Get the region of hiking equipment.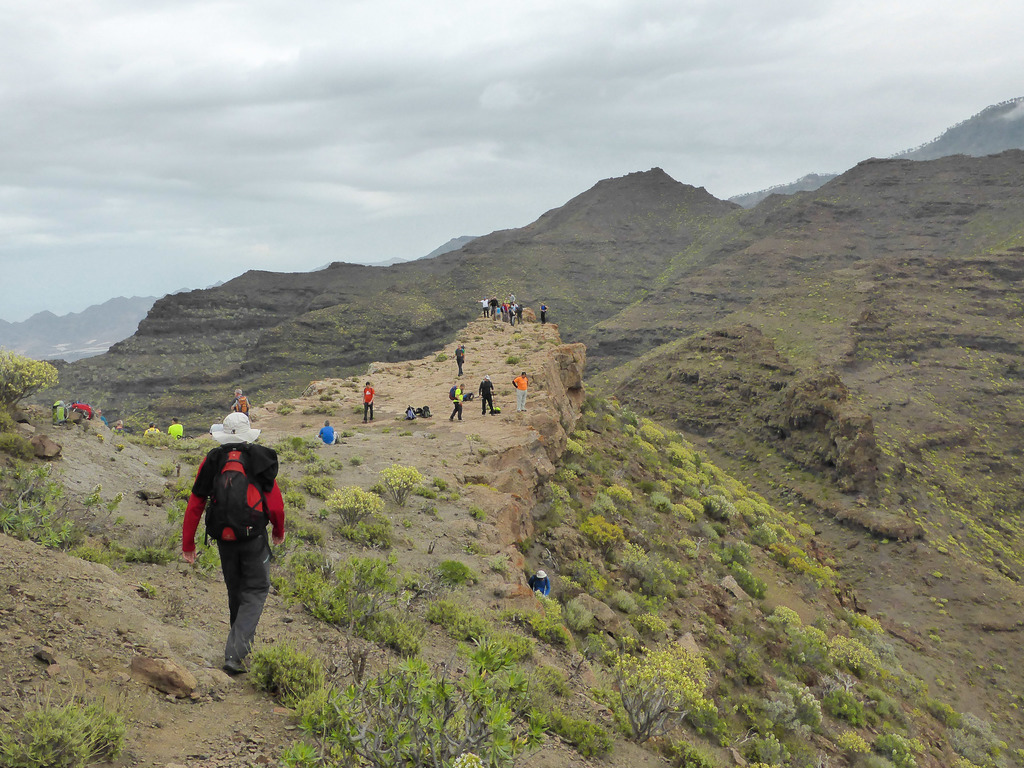
bbox(465, 391, 474, 401).
